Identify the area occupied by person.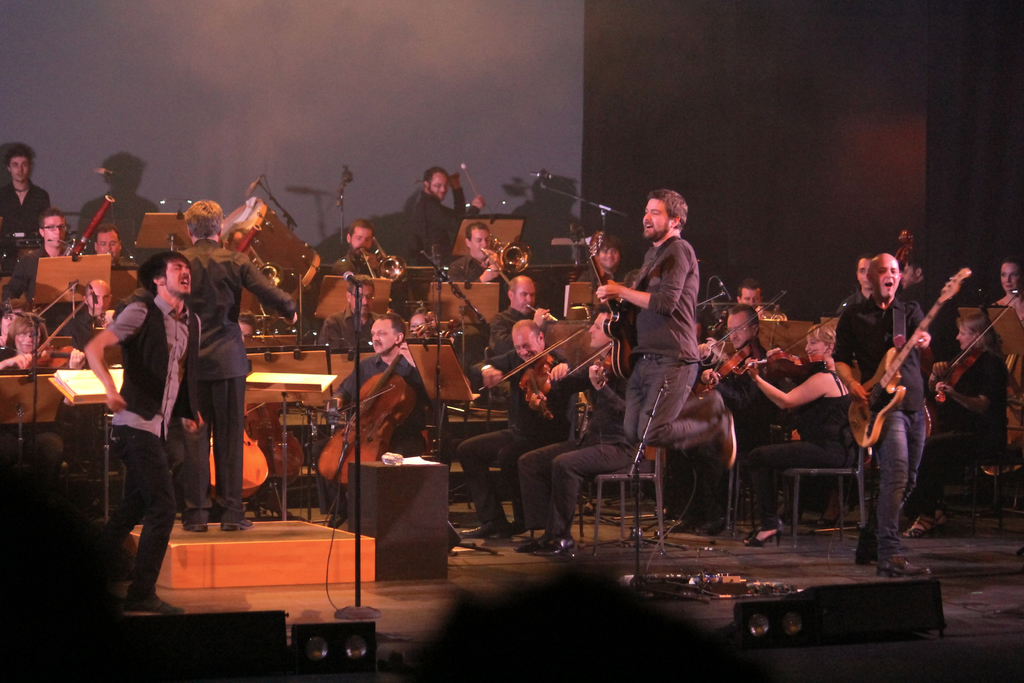
Area: 461:315:577:537.
